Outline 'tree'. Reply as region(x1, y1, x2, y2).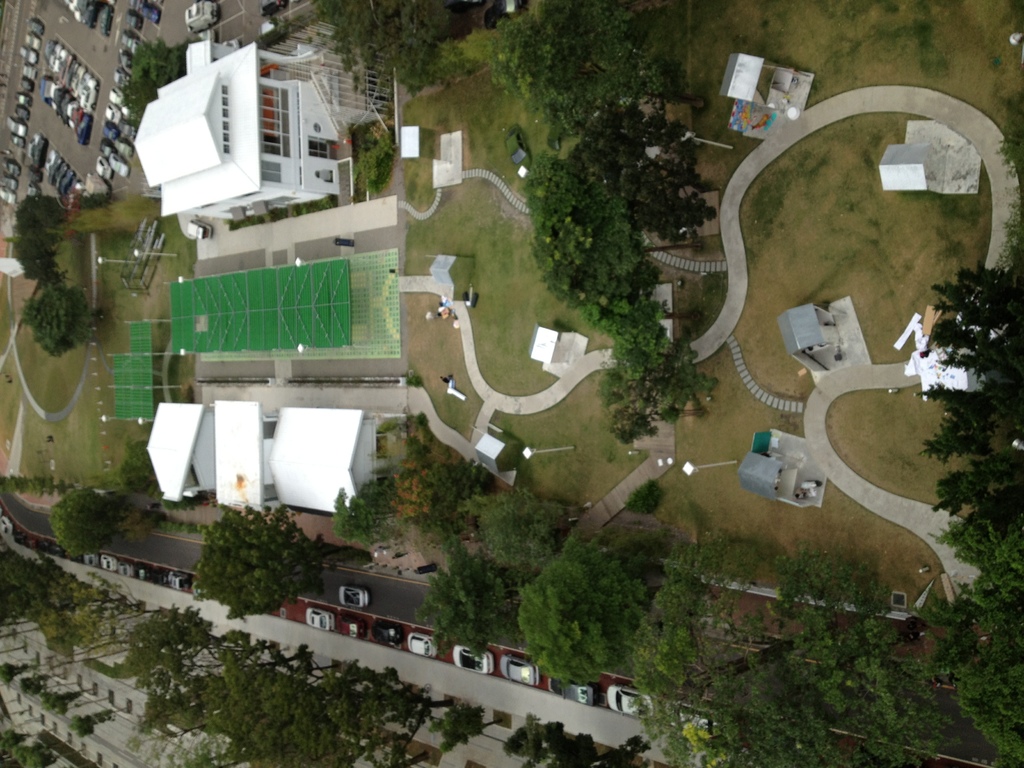
region(474, 0, 710, 114).
